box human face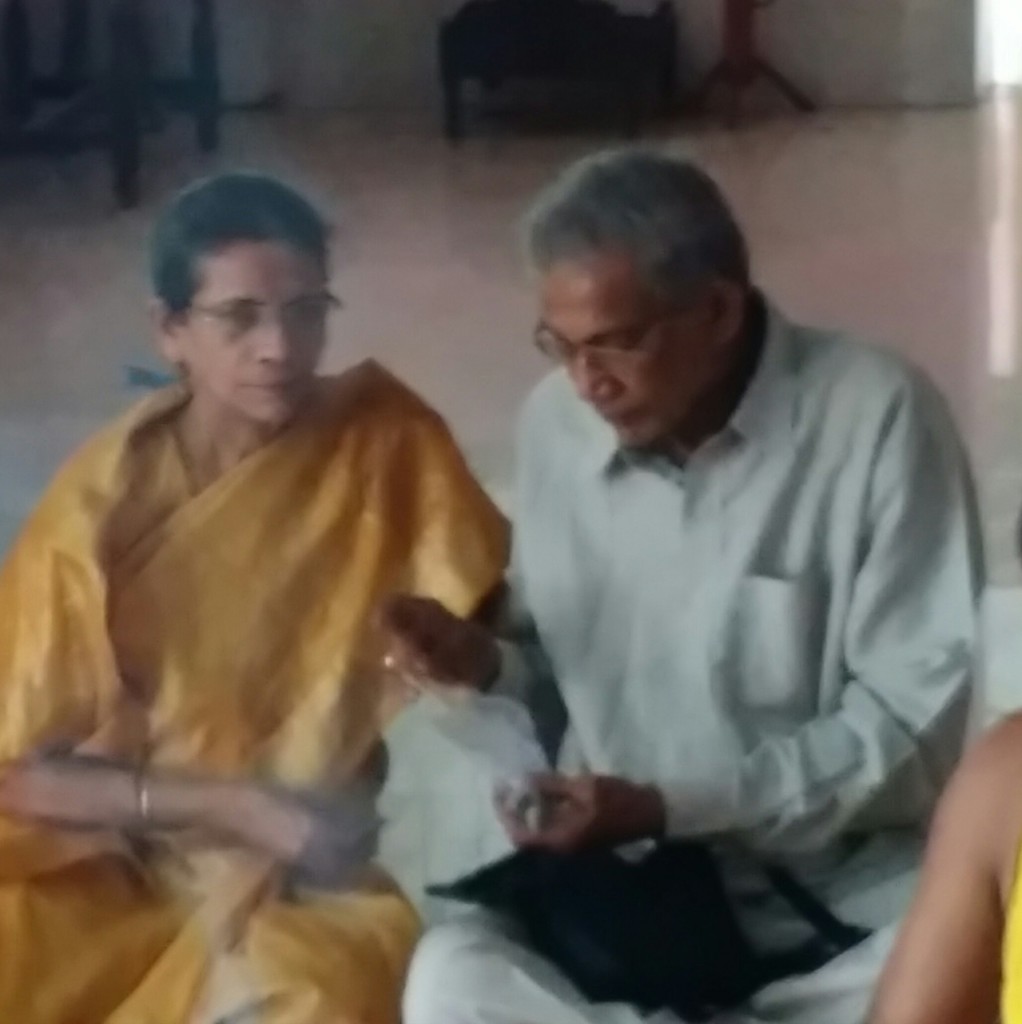
bbox(193, 239, 328, 428)
